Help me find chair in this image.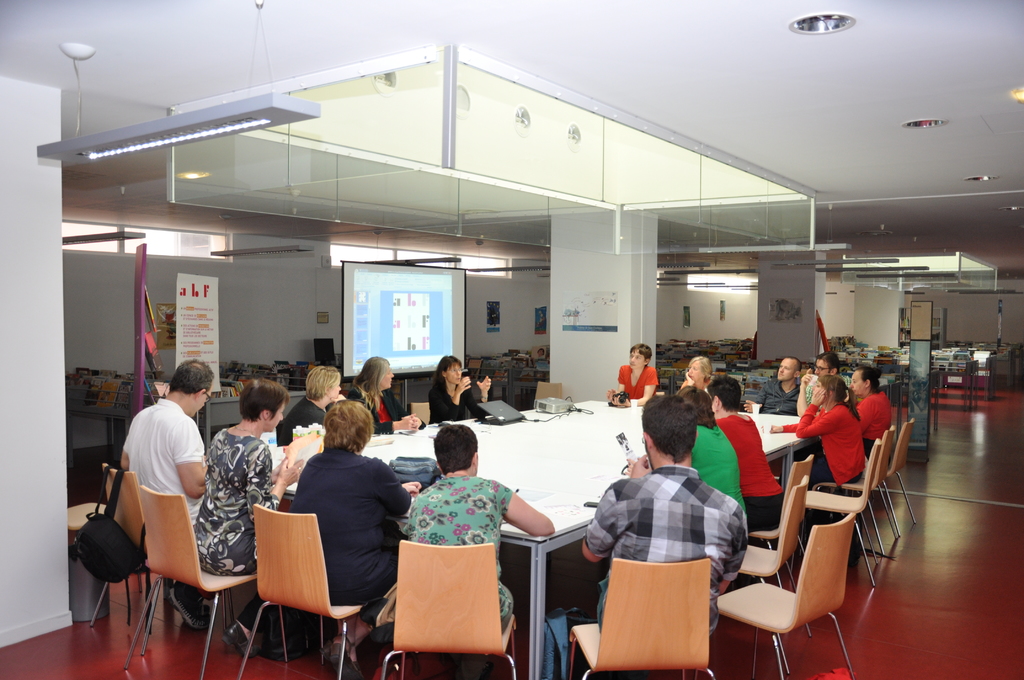
Found it: BBox(815, 426, 902, 551).
